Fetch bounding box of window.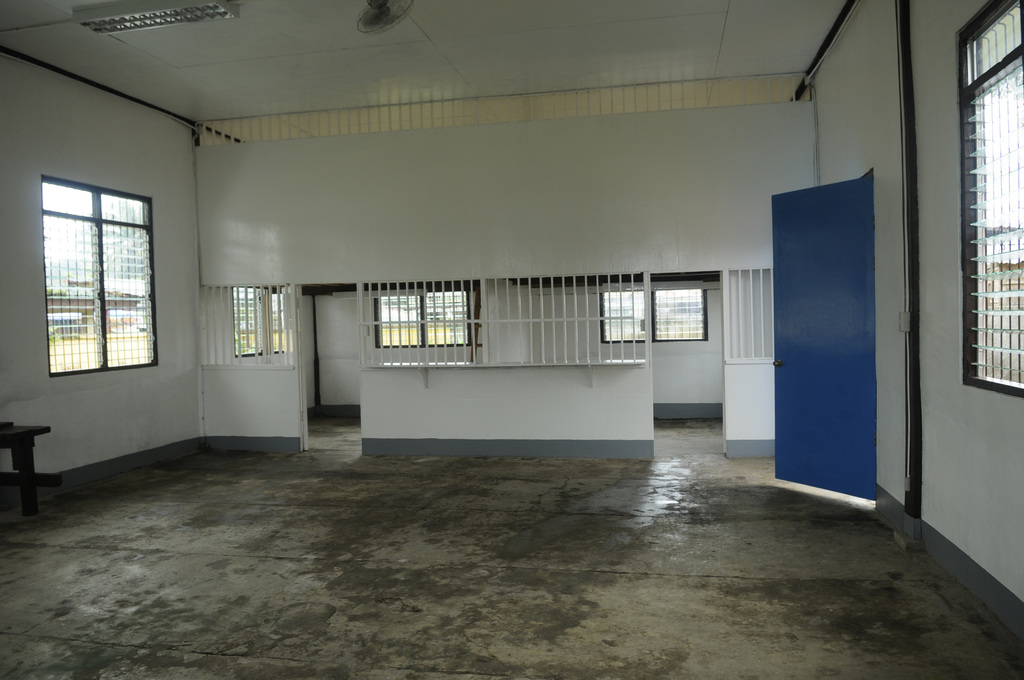
Bbox: [236, 282, 290, 358].
